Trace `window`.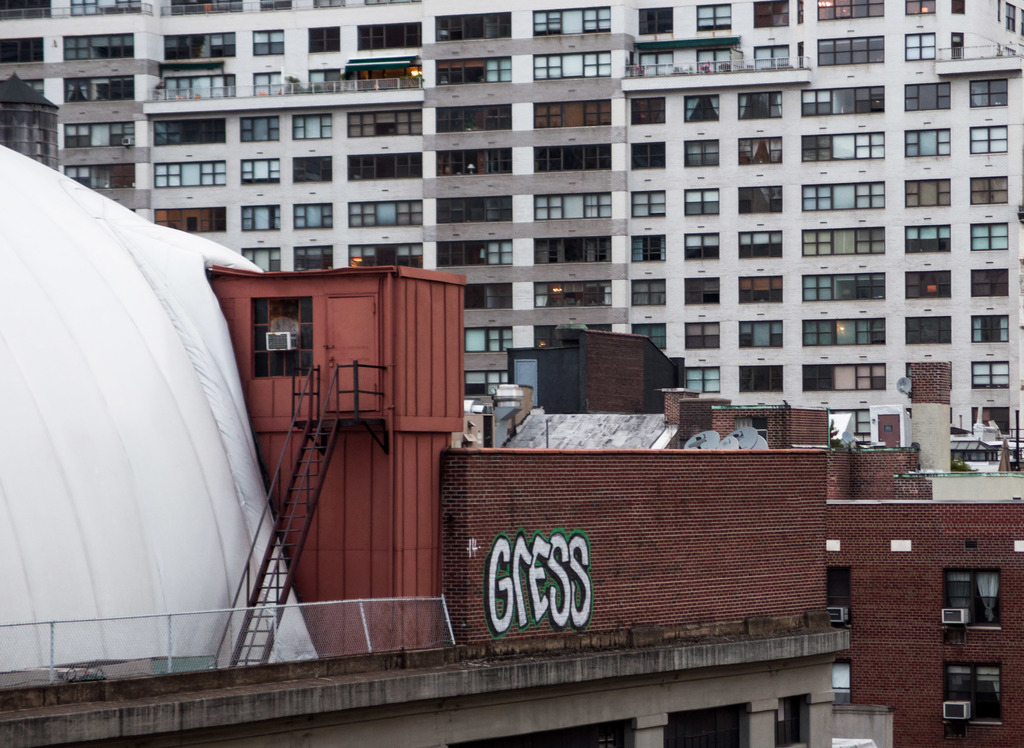
Traced to Rect(904, 30, 943, 67).
